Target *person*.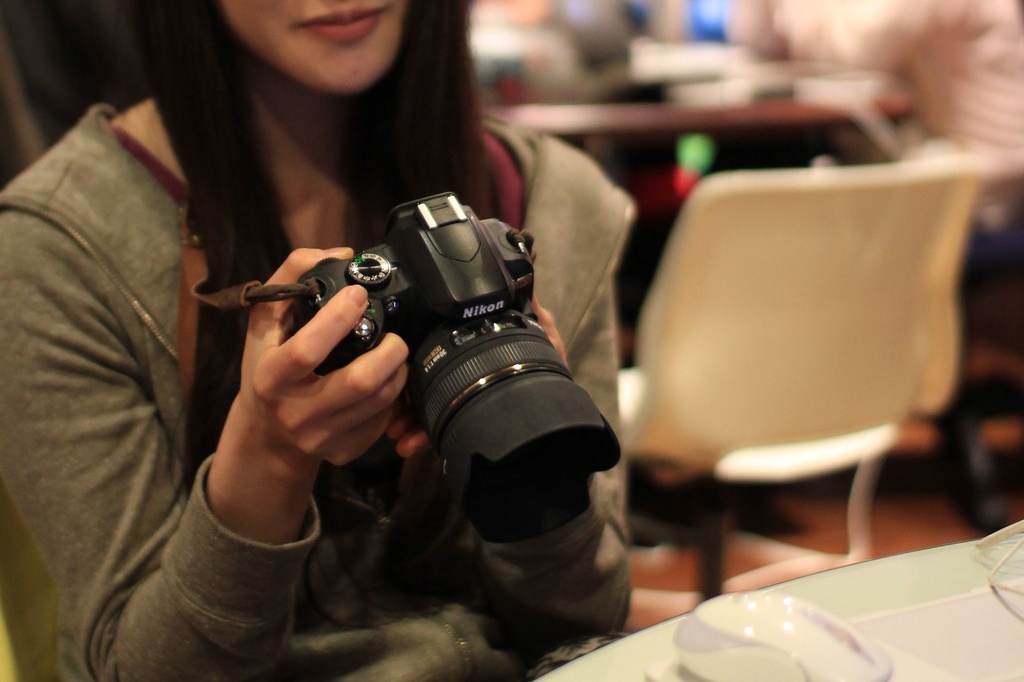
Target region: locate(0, 0, 635, 681).
